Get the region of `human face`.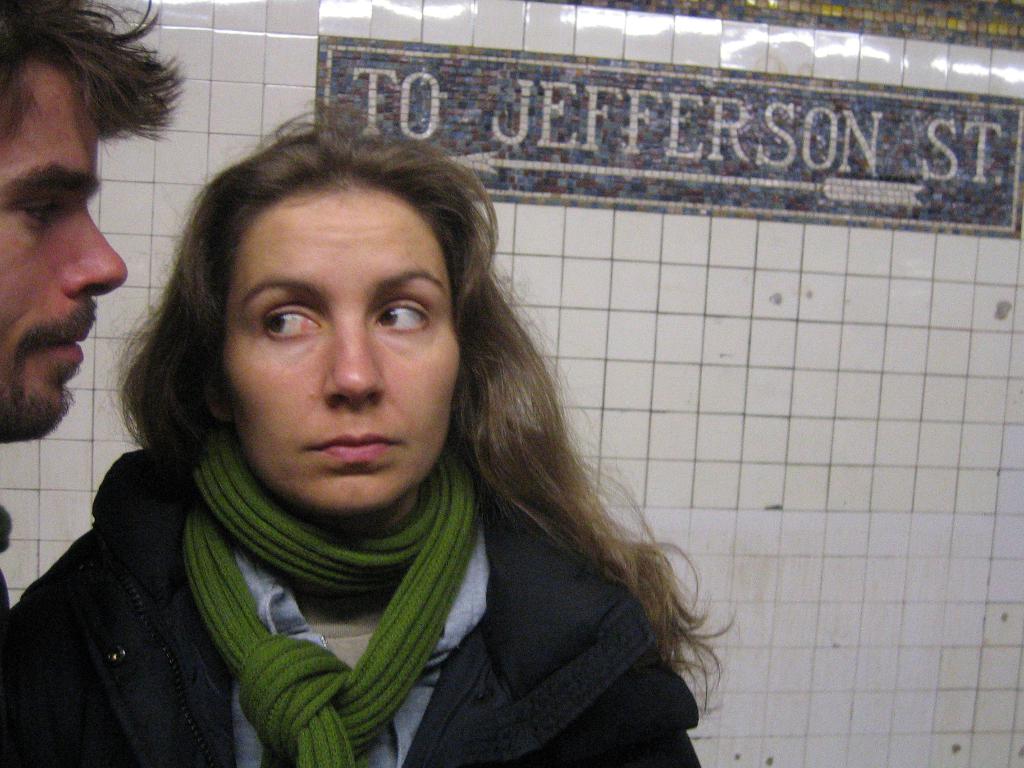
x1=222, y1=197, x2=459, y2=511.
